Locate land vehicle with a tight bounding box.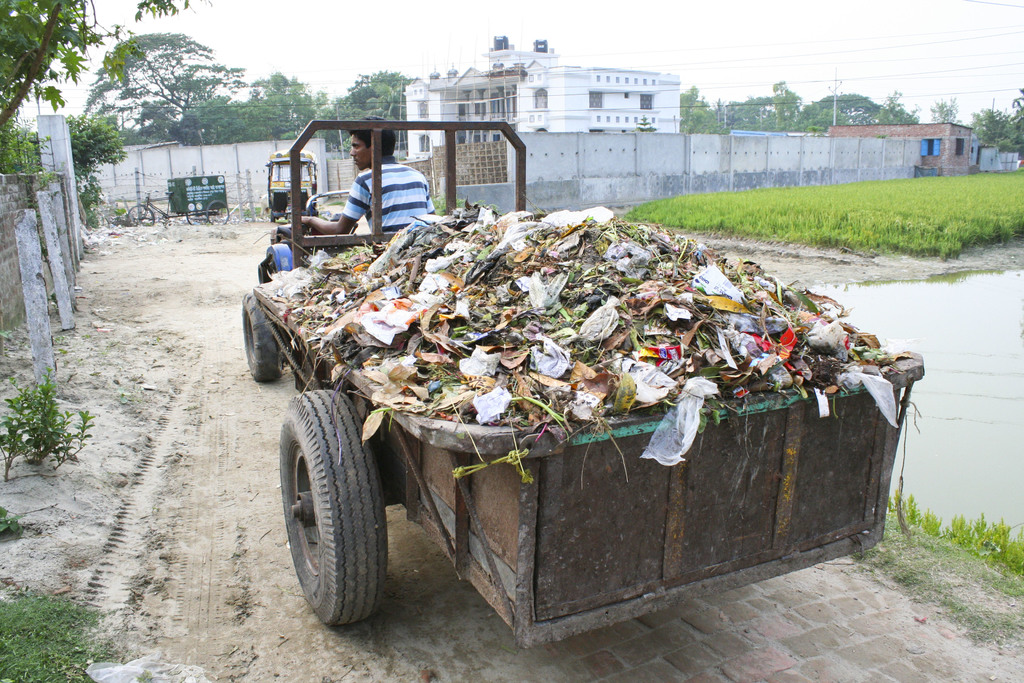
locate(264, 149, 315, 224).
